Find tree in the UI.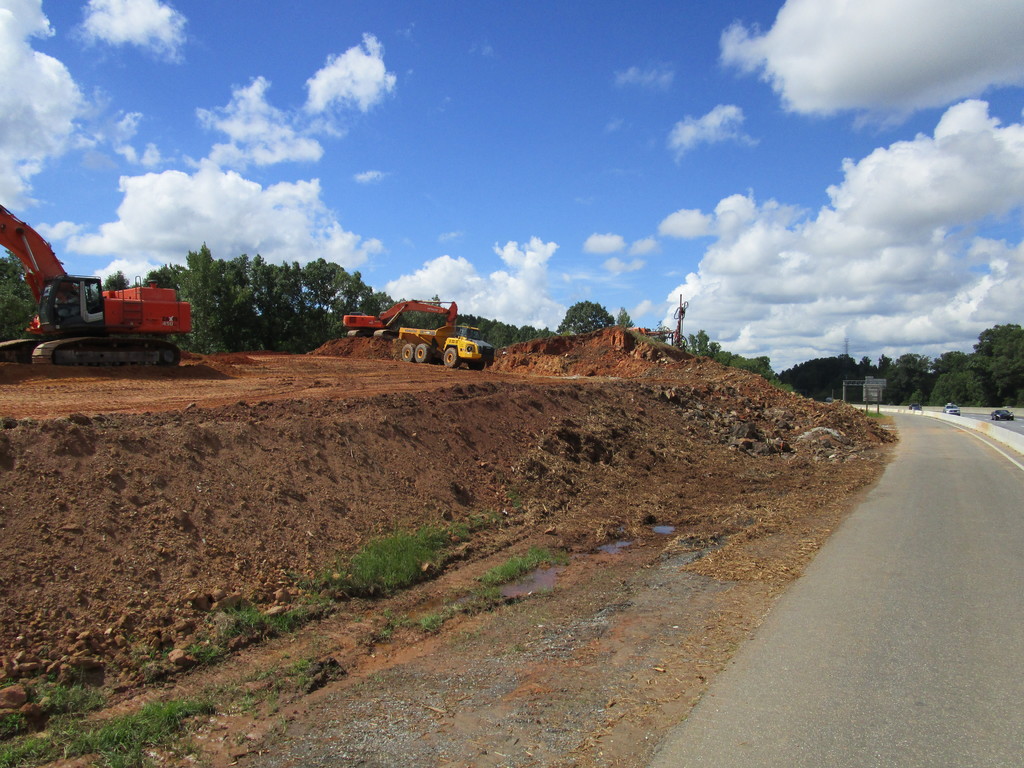
UI element at 0,252,41,344.
